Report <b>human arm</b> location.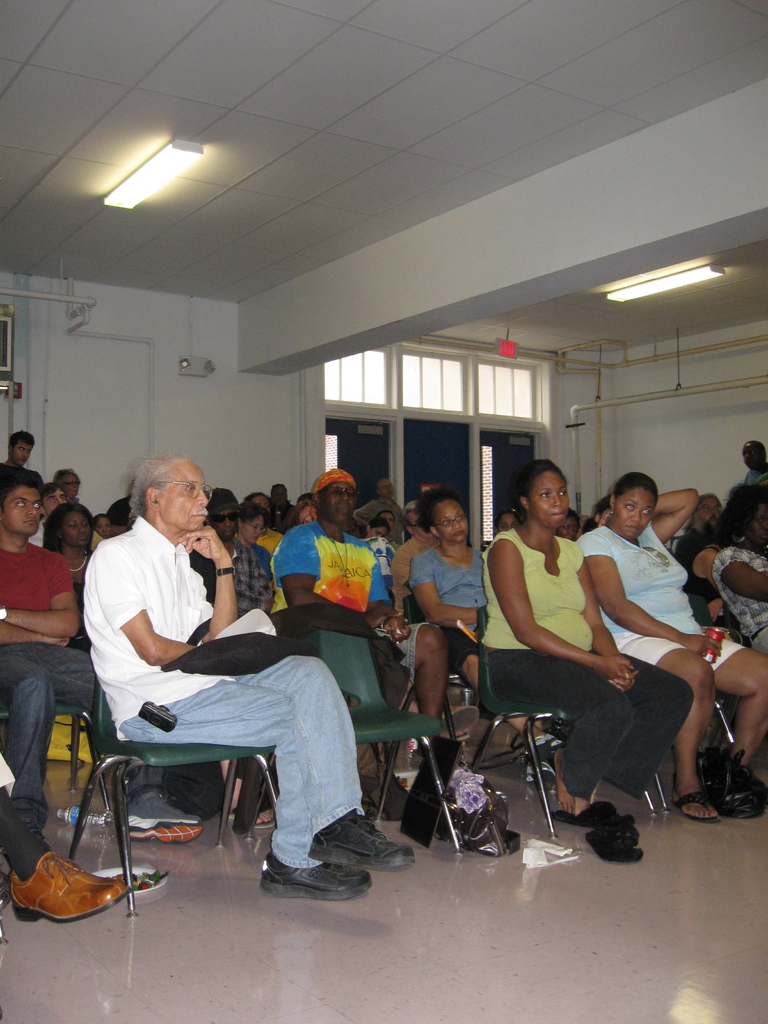
Report: [x1=408, y1=548, x2=492, y2=629].
